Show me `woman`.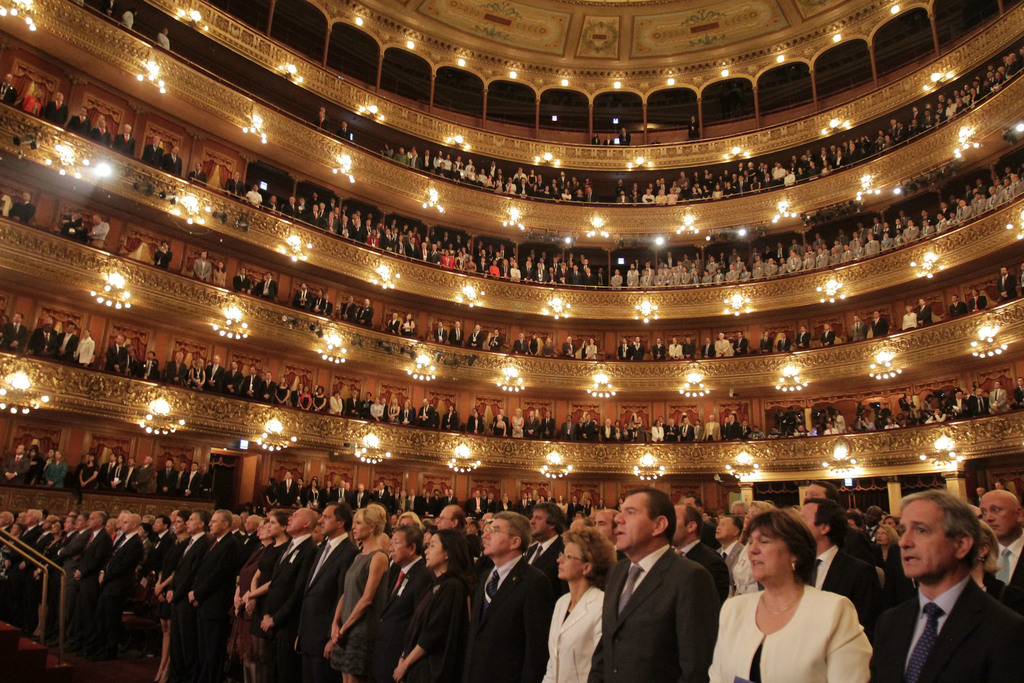
`woman` is here: pyautogui.locateOnScreen(527, 520, 616, 682).
